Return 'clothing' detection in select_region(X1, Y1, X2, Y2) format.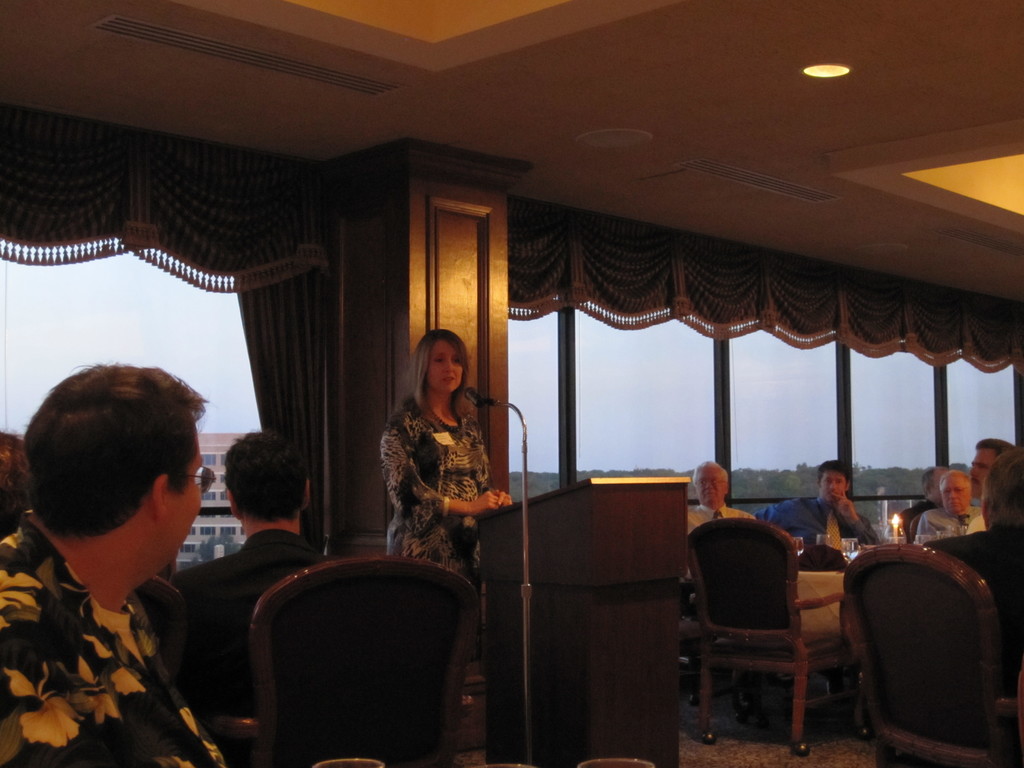
select_region(371, 373, 509, 561).
